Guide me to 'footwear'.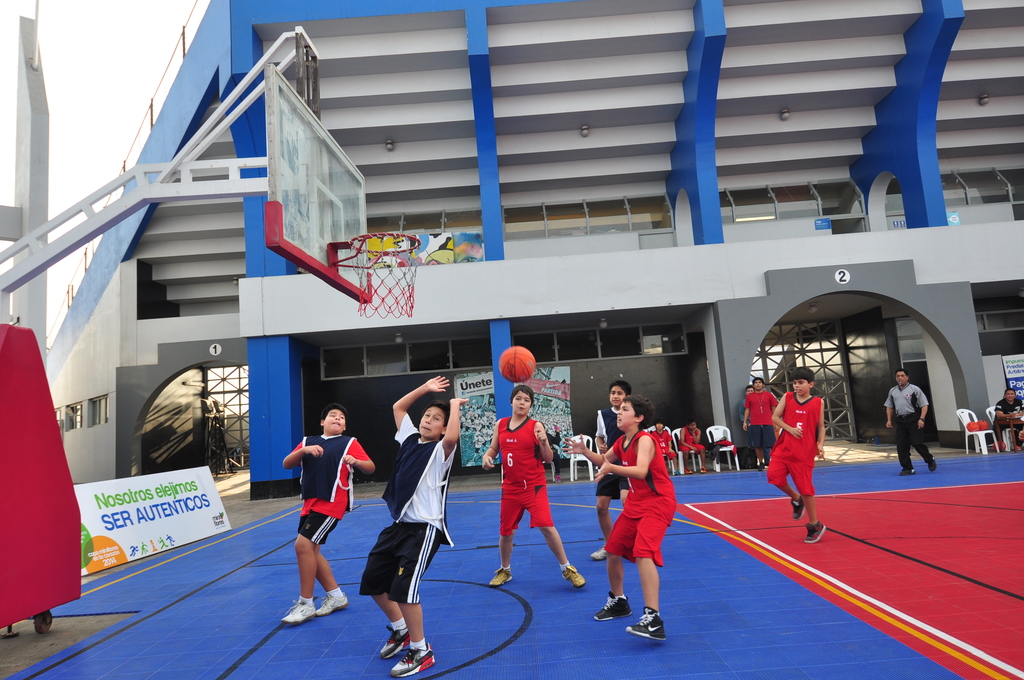
Guidance: (left=758, top=462, right=763, bottom=474).
